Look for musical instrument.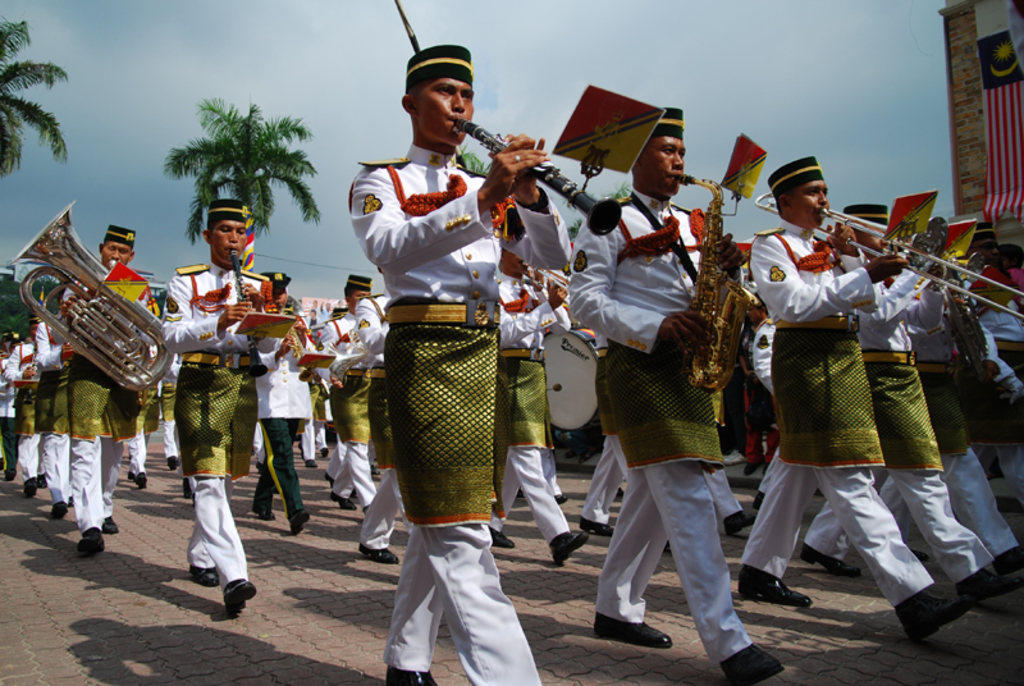
Found: x1=937 y1=261 x2=996 y2=383.
